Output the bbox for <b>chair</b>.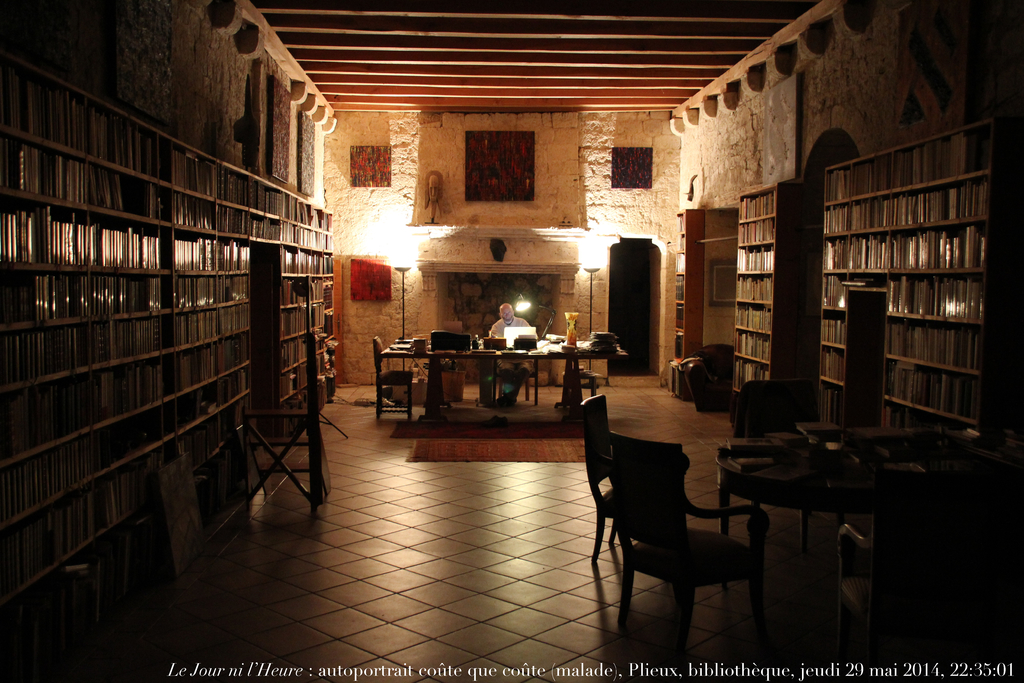
{"left": 591, "top": 415, "right": 786, "bottom": 658}.
